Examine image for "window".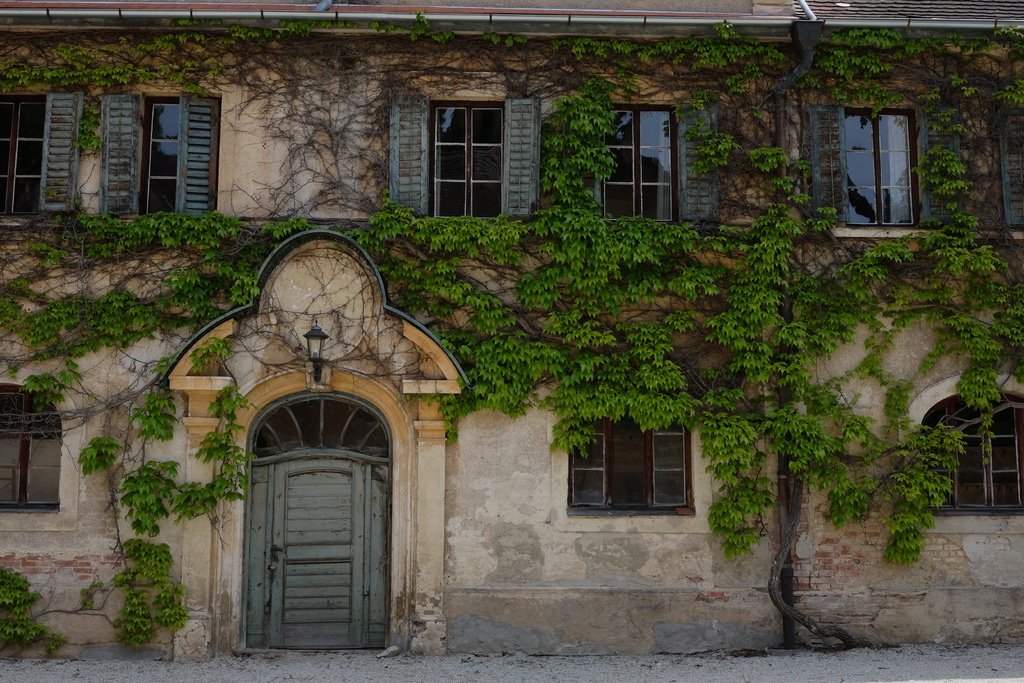
Examination result: <region>0, 89, 80, 228</region>.
